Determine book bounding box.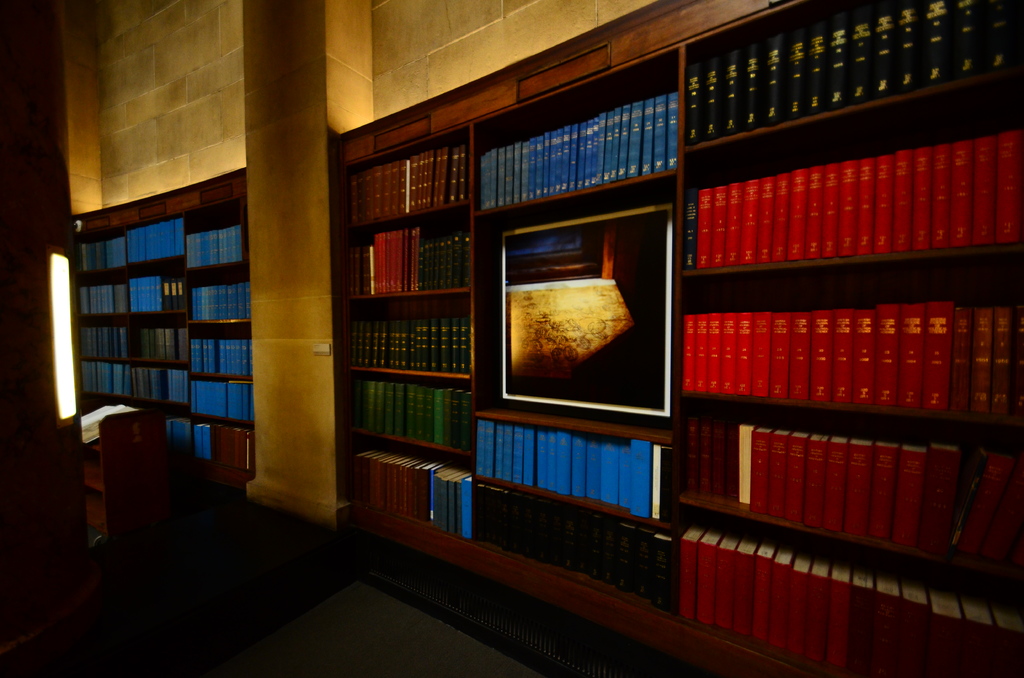
Determined: bbox(681, 190, 698, 273).
